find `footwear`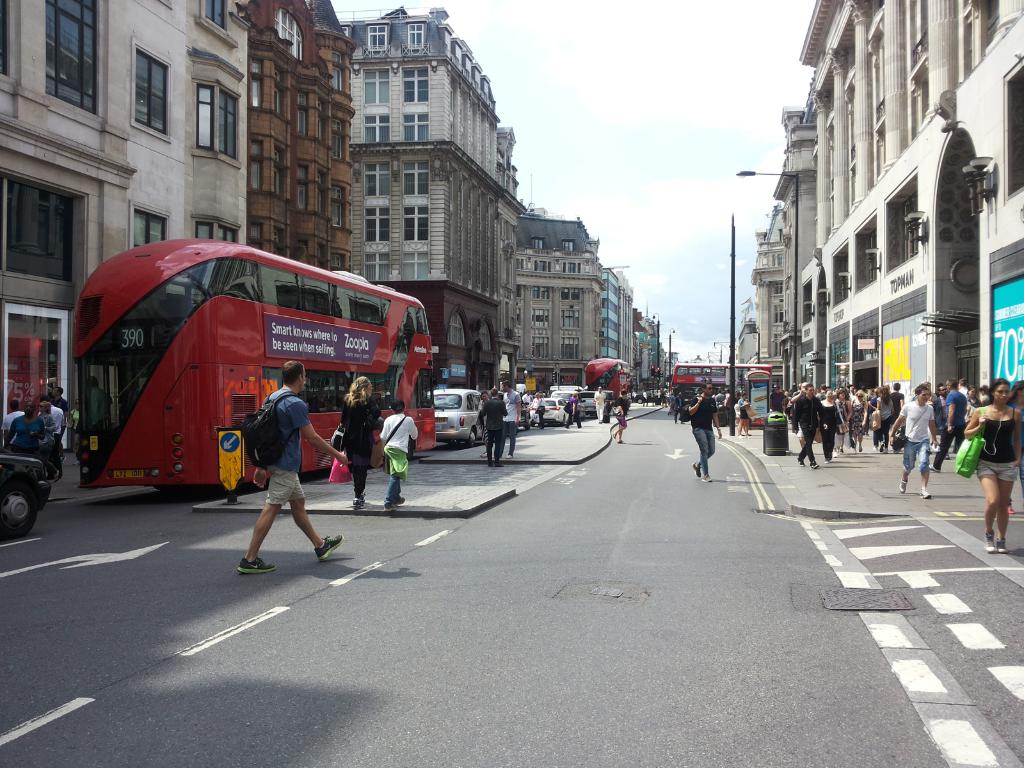
<bbox>922, 488, 932, 500</bbox>
